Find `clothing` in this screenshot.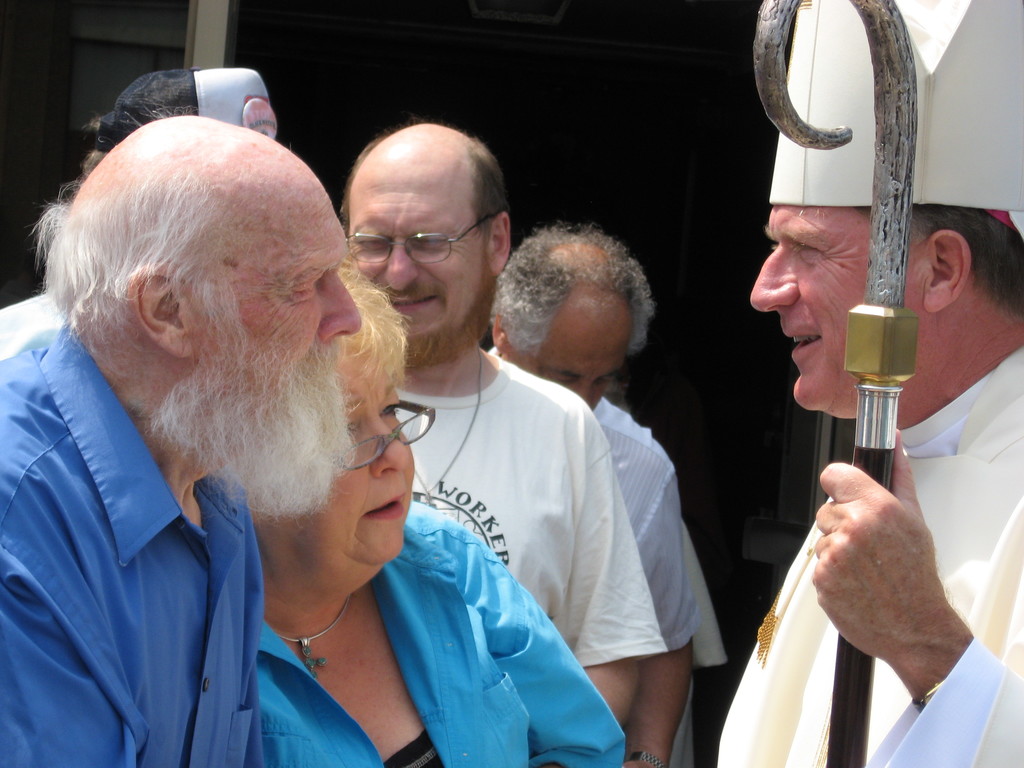
The bounding box for `clothing` is bbox(0, 289, 63, 356).
